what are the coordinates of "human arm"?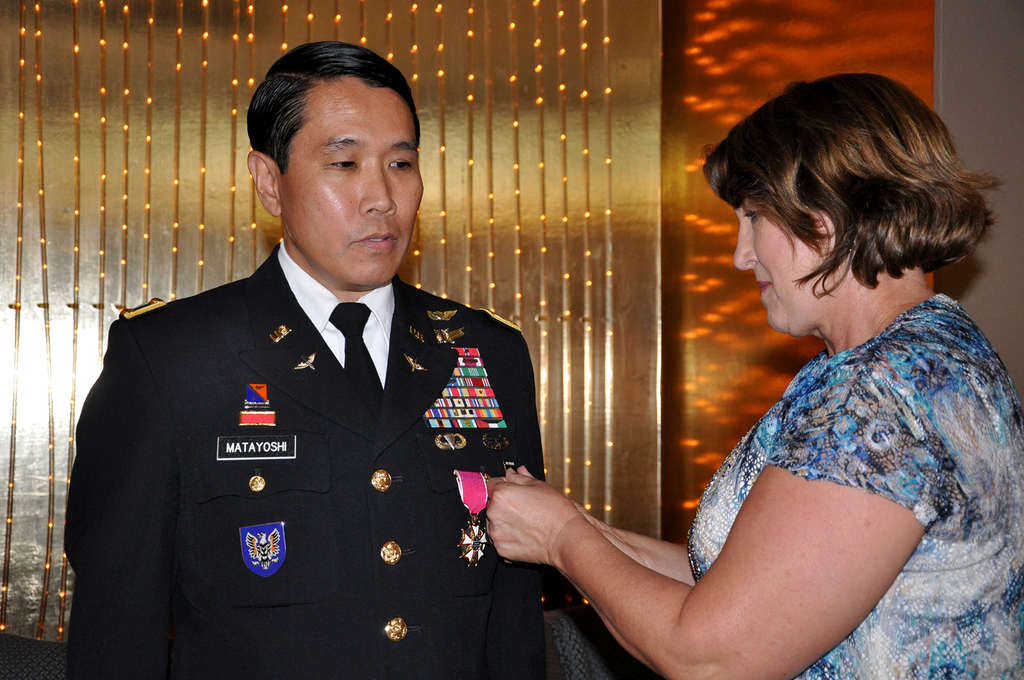
489,463,695,595.
